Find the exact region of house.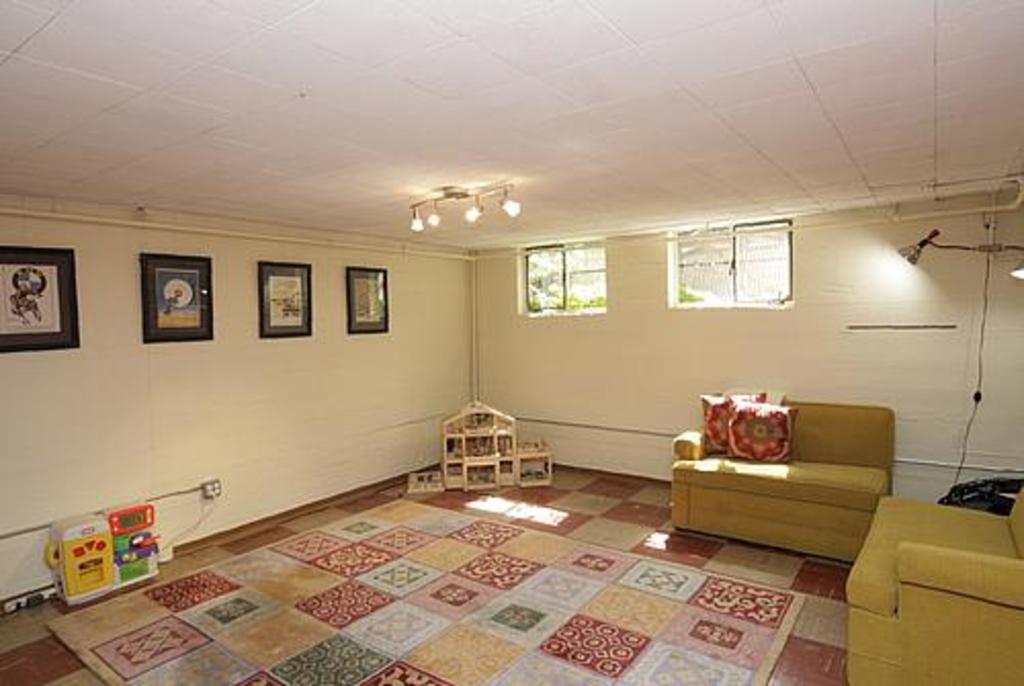
Exact region: {"x1": 0, "y1": 0, "x2": 1022, "y2": 684}.
